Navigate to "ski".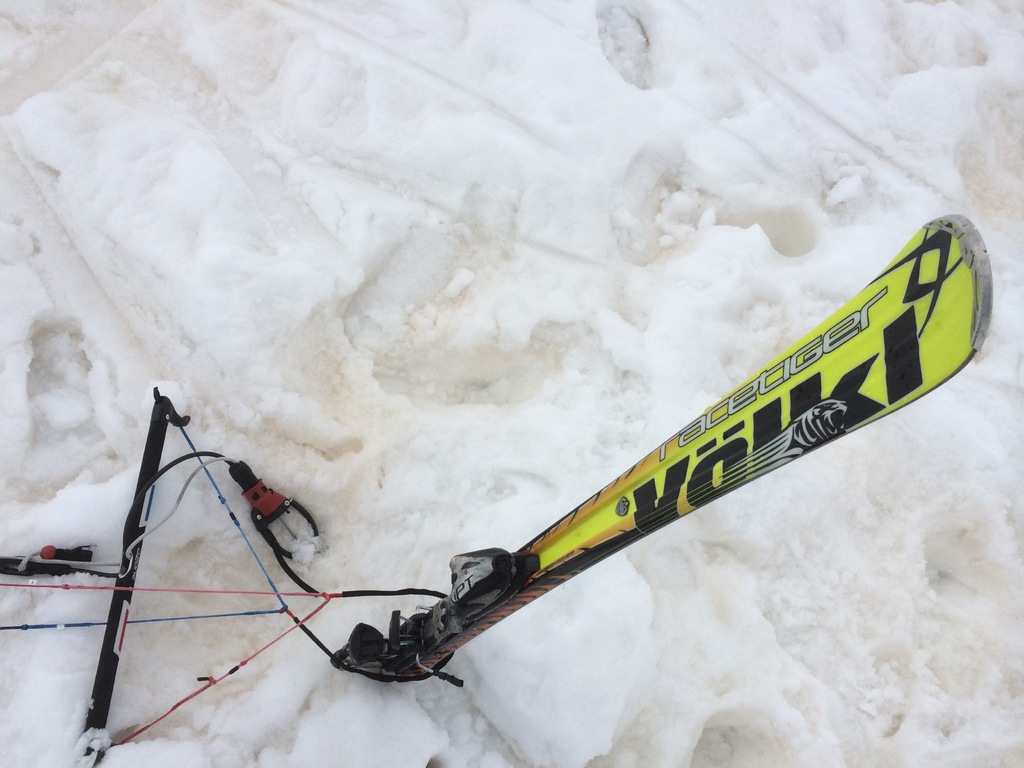
Navigation target: (left=317, top=196, right=1007, bottom=662).
